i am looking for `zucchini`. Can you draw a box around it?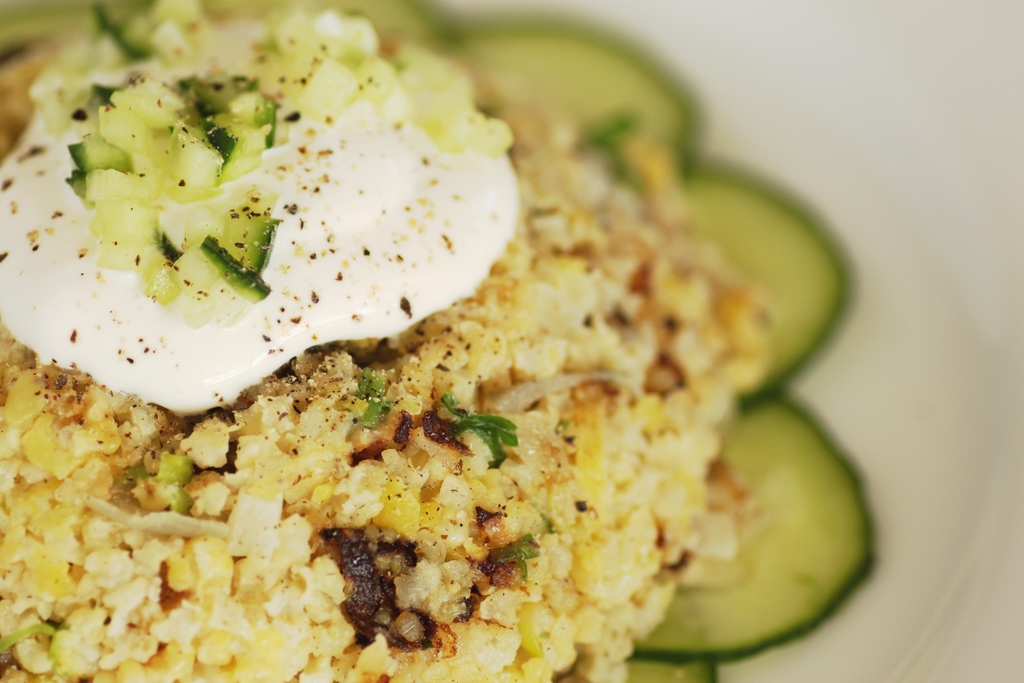
Sure, the bounding box is bbox=[625, 660, 715, 682].
